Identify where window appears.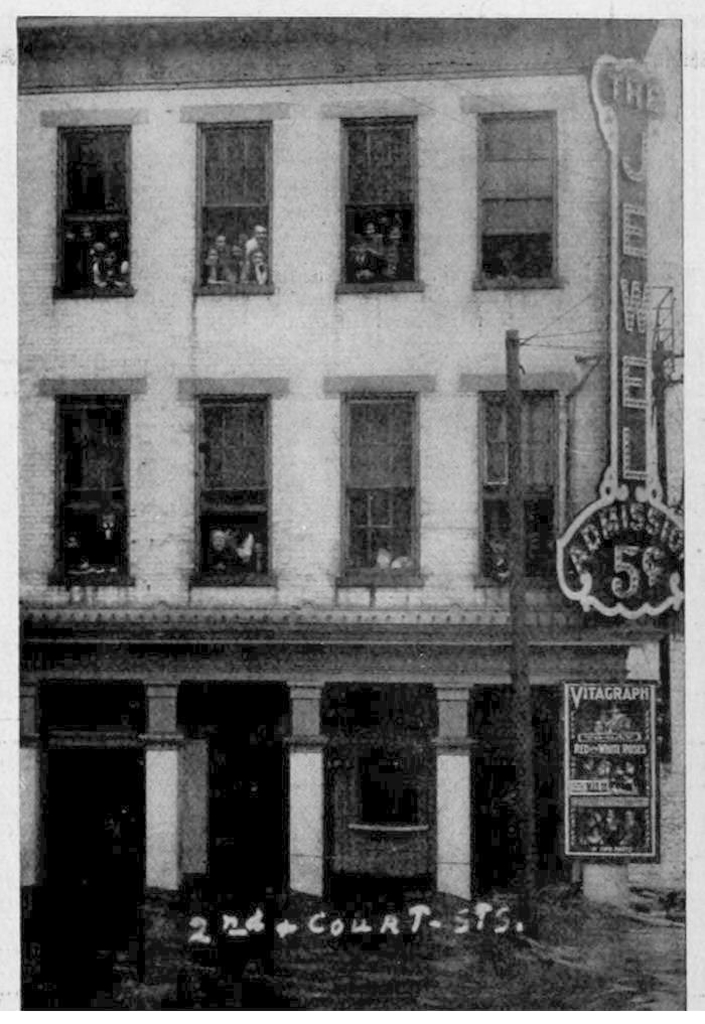
Appears at {"x1": 47, "y1": 360, "x2": 134, "y2": 591}.
